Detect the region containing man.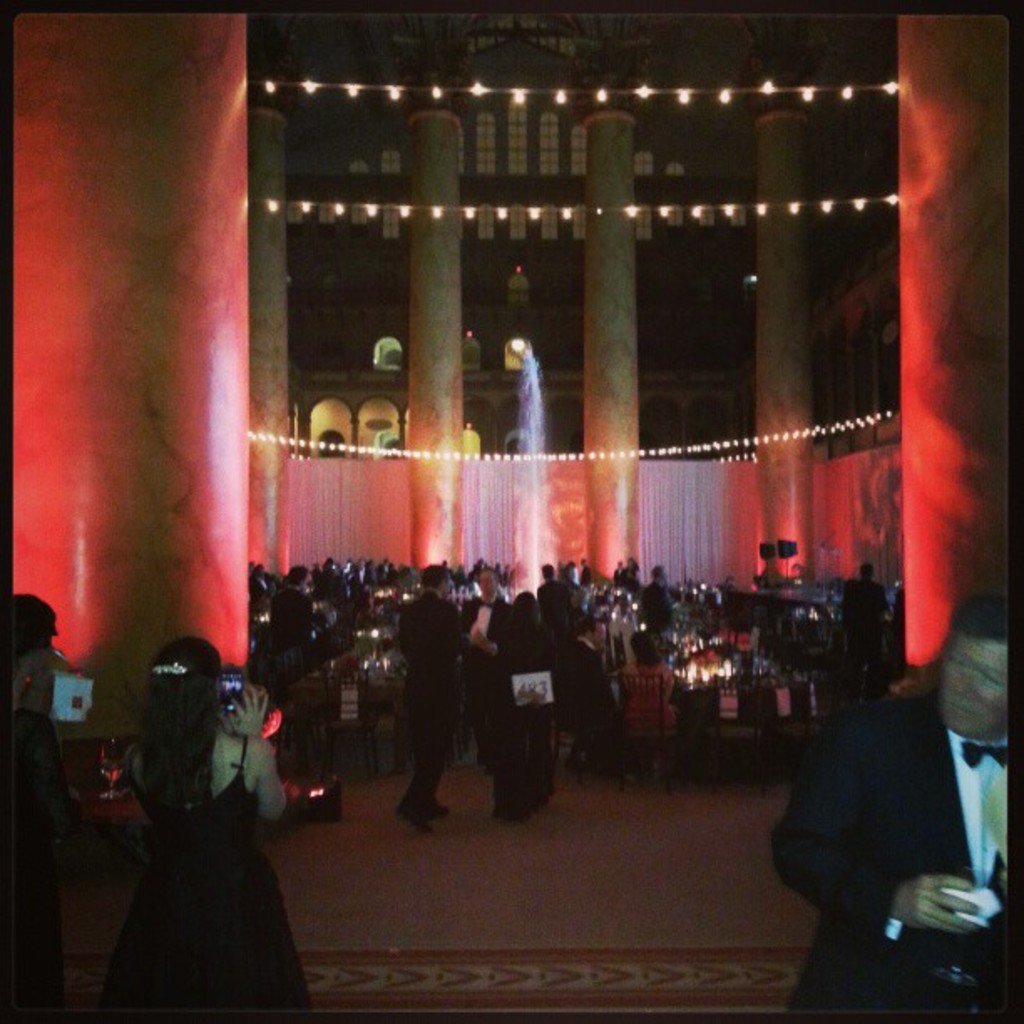
bbox=(775, 607, 1007, 1022).
